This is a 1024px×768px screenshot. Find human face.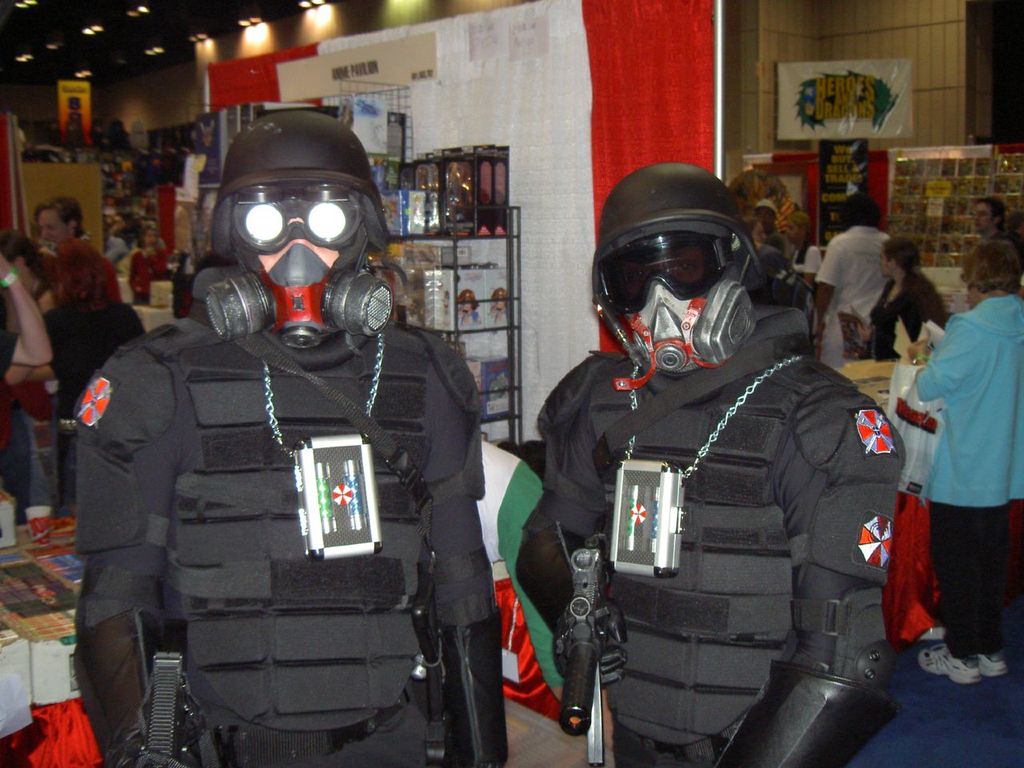
Bounding box: bbox(973, 199, 991, 231).
